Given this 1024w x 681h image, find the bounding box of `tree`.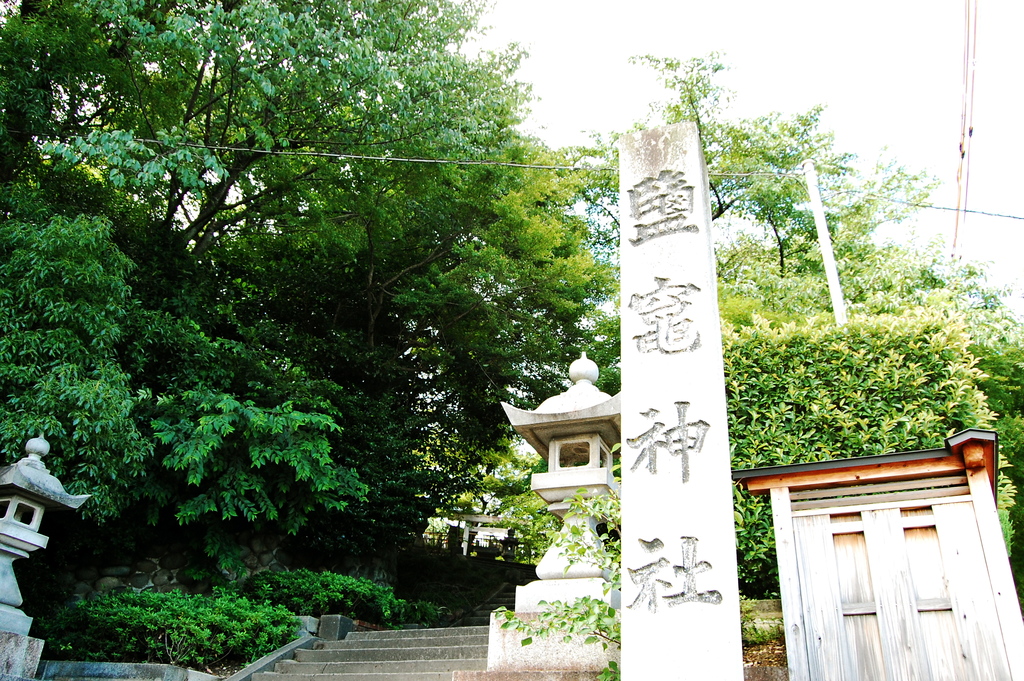
box(718, 111, 941, 272).
